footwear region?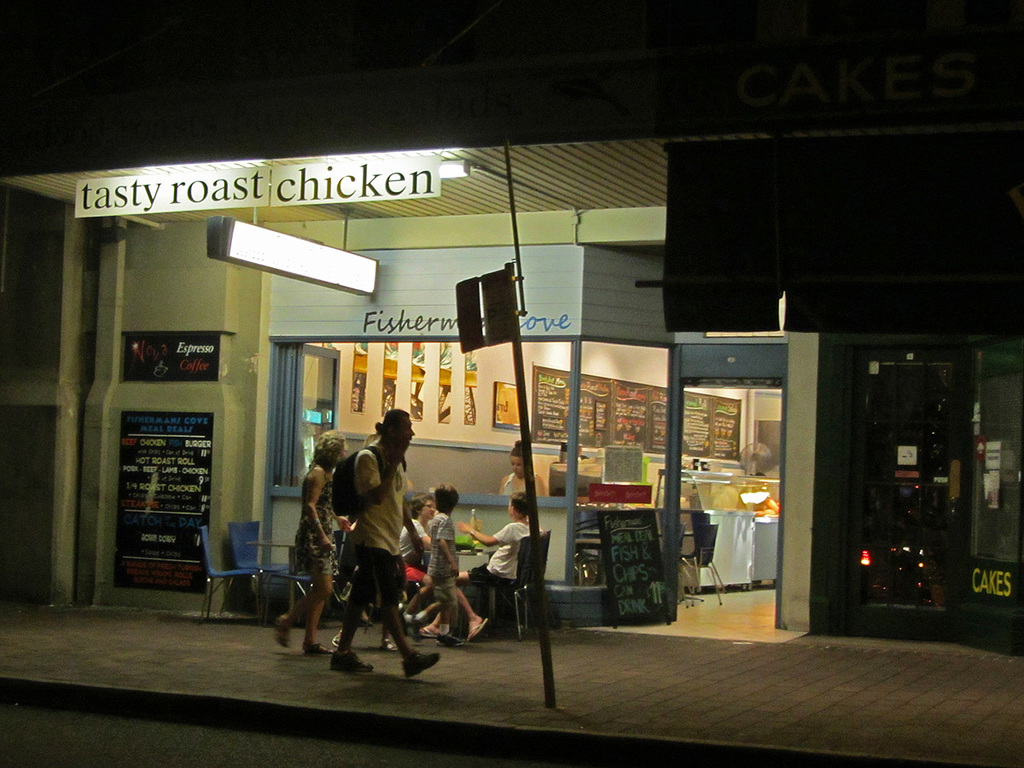
box=[439, 631, 465, 650]
